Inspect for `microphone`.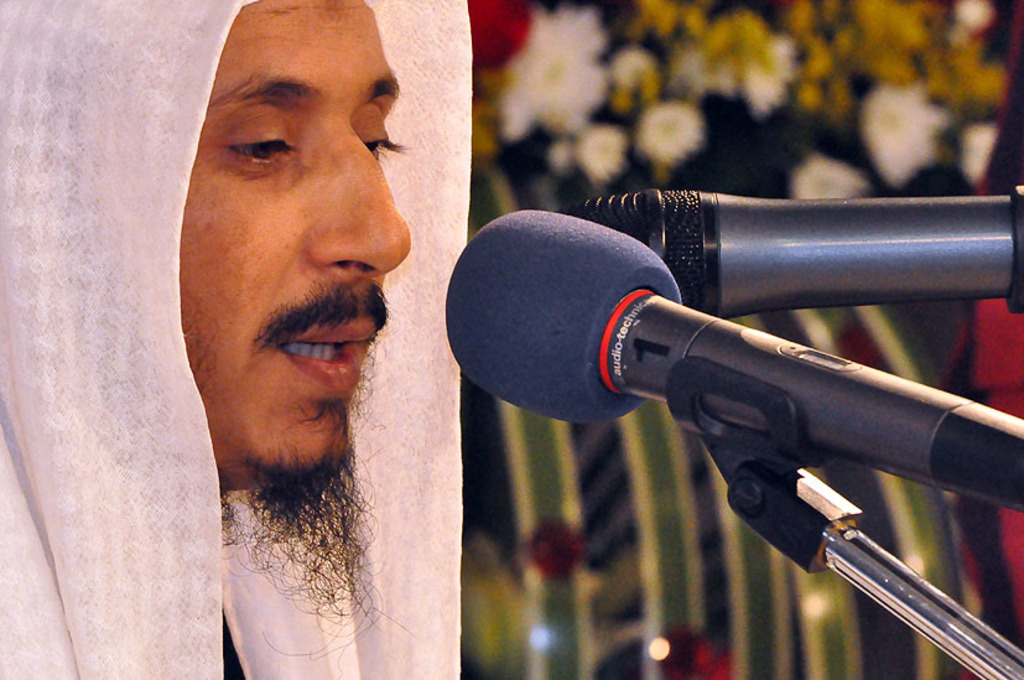
Inspection: 423,188,981,609.
